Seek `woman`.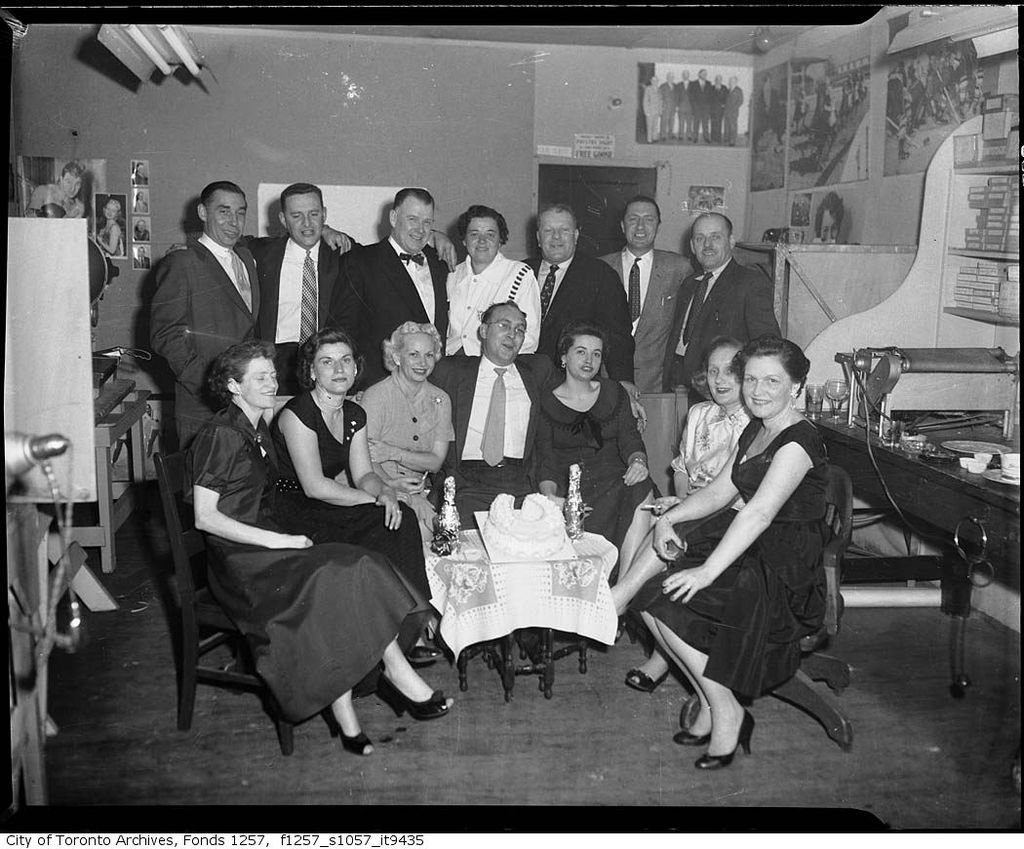
[x1=178, y1=335, x2=452, y2=755].
